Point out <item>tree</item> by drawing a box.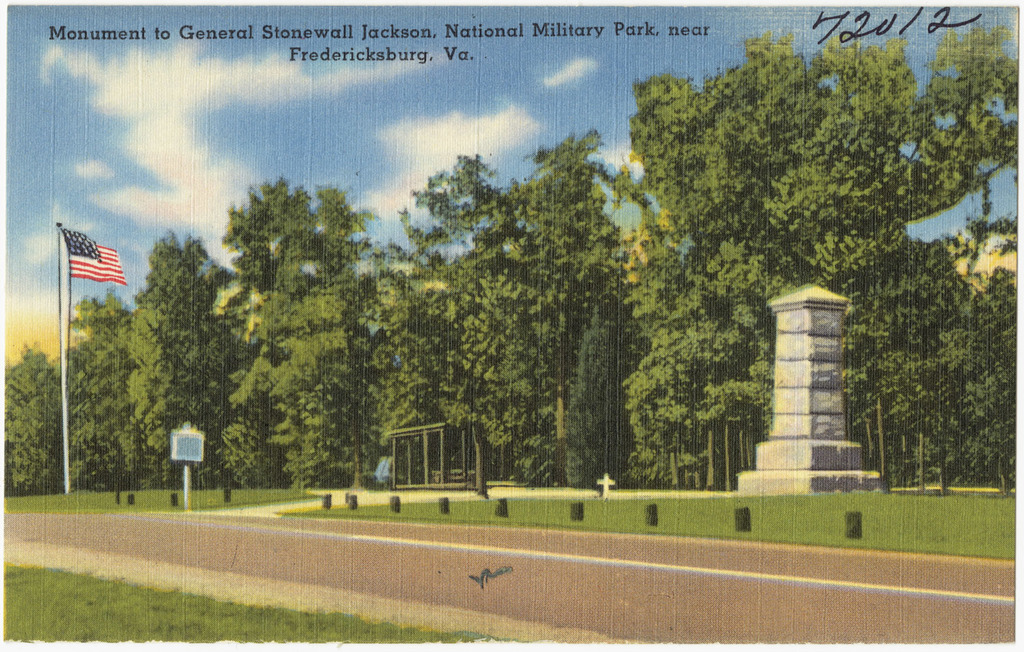
[53,288,134,494].
